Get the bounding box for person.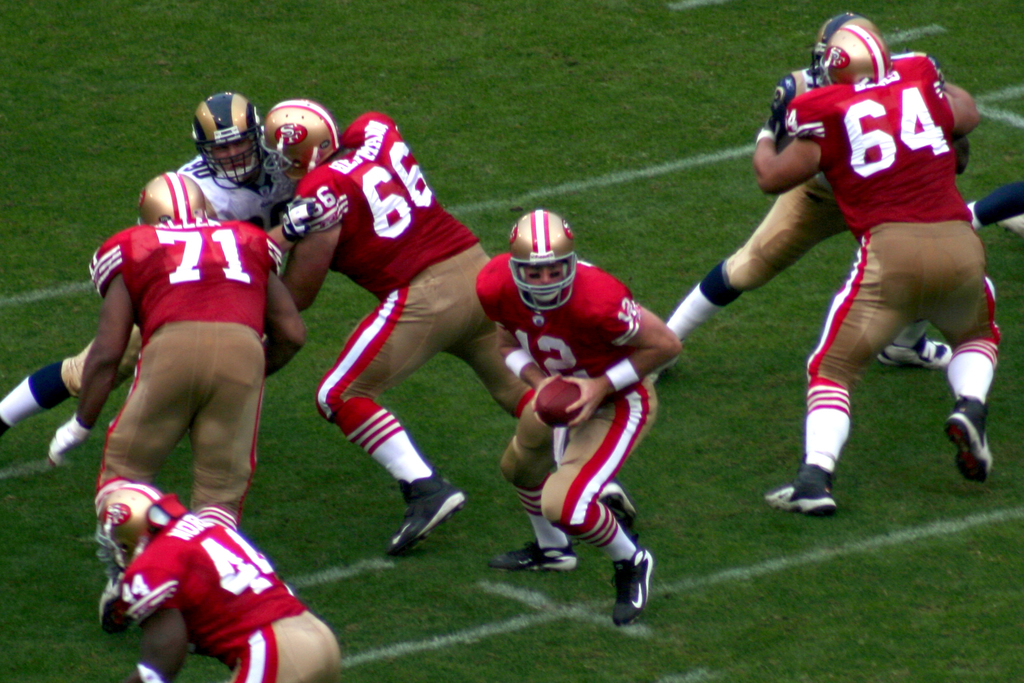
bbox=[472, 204, 689, 630].
